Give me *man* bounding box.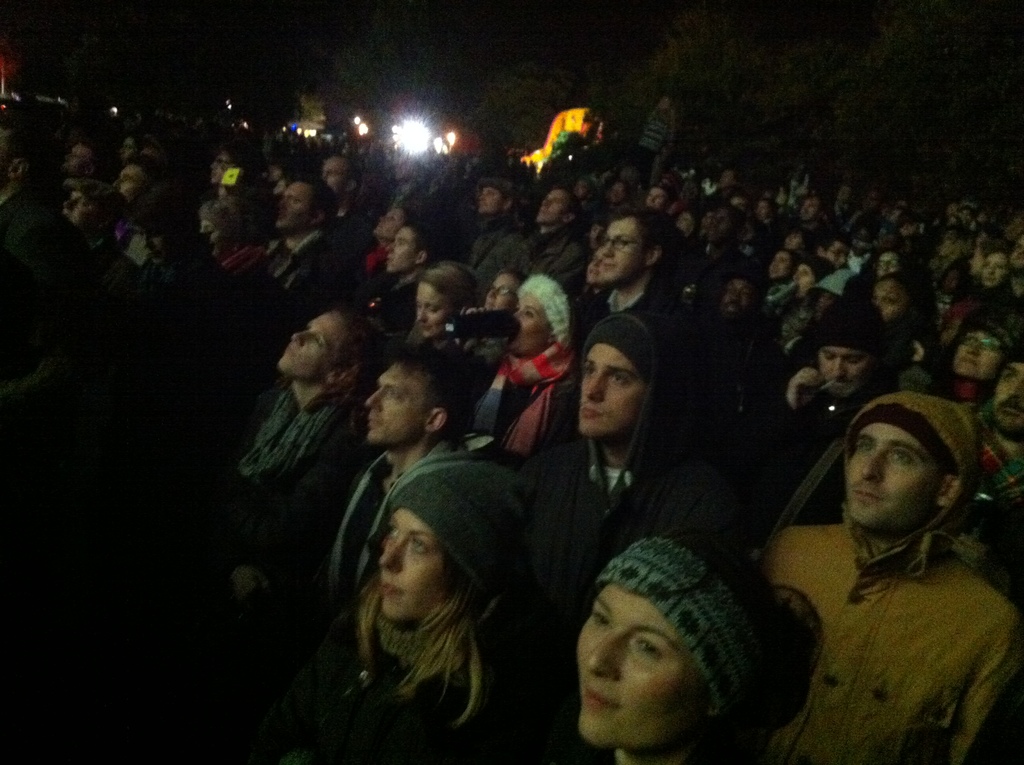
570/212/681/351.
